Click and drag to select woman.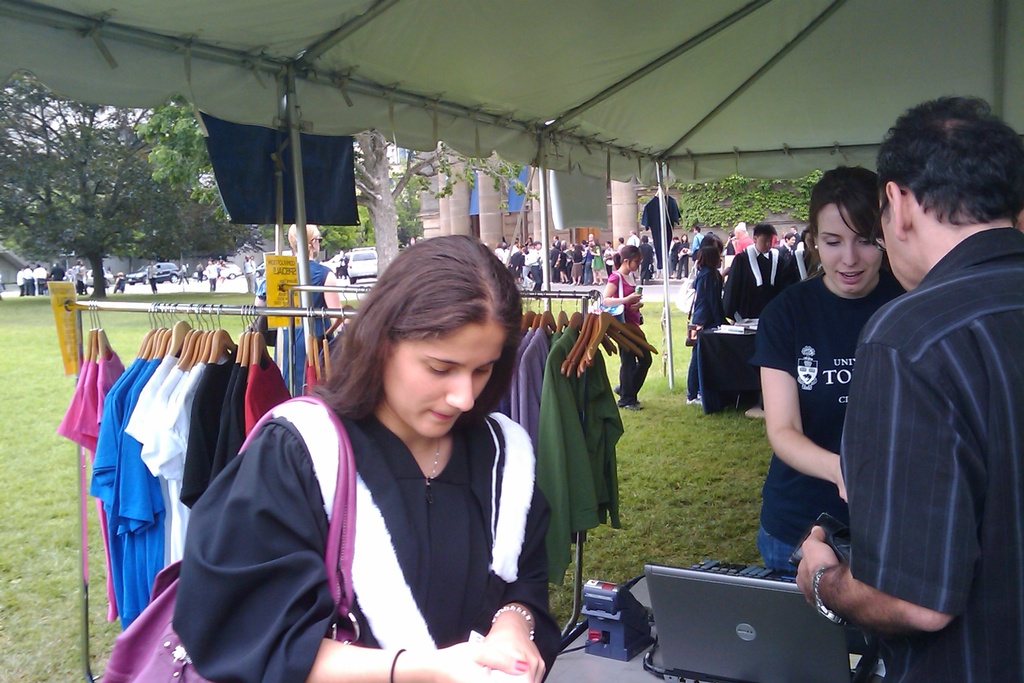
Selection: pyautogui.locateOnScreen(585, 240, 609, 290).
